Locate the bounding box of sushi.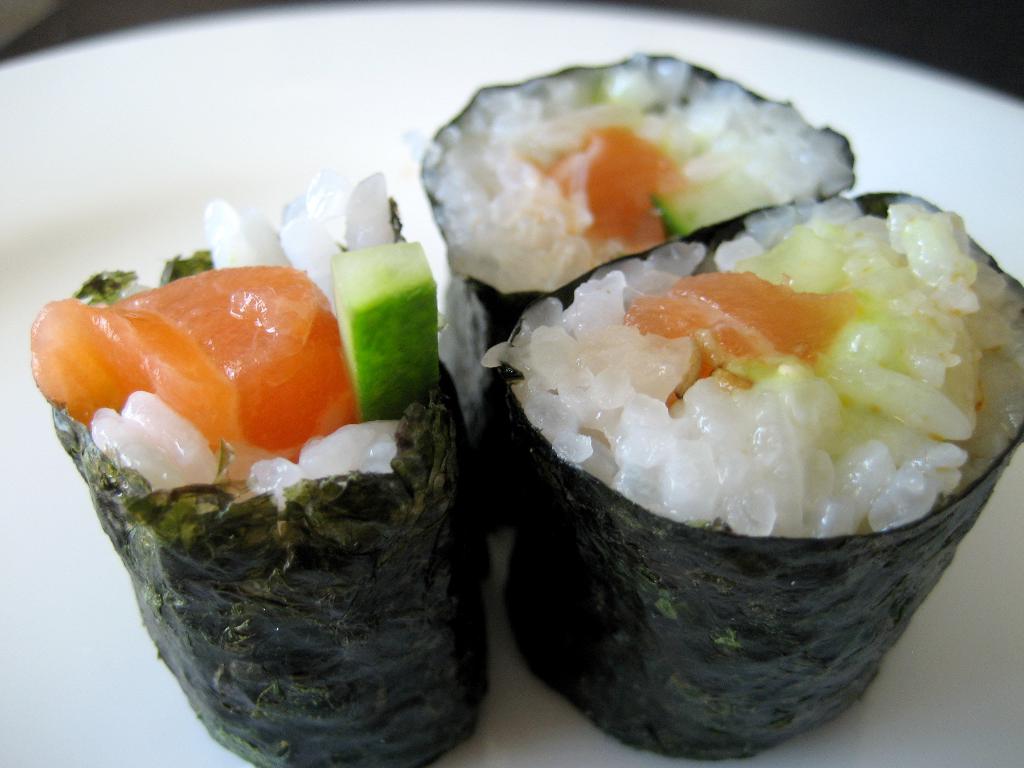
Bounding box: select_region(411, 52, 860, 531).
